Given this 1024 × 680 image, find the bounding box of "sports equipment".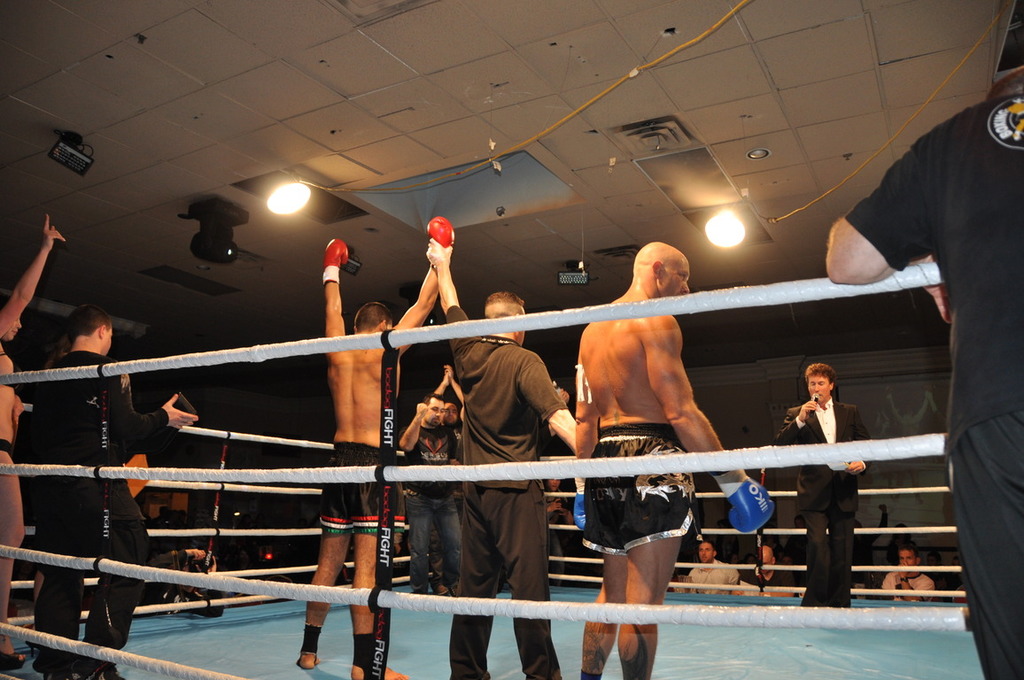
[571,485,584,529].
